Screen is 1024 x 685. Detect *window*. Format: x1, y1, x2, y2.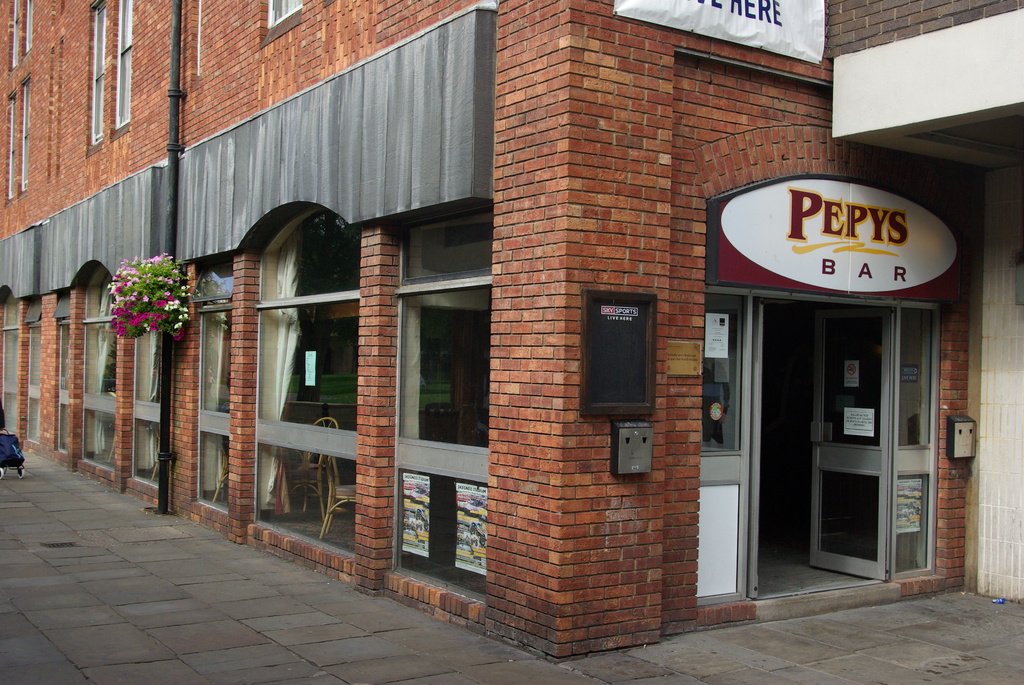
251, 208, 362, 557.
